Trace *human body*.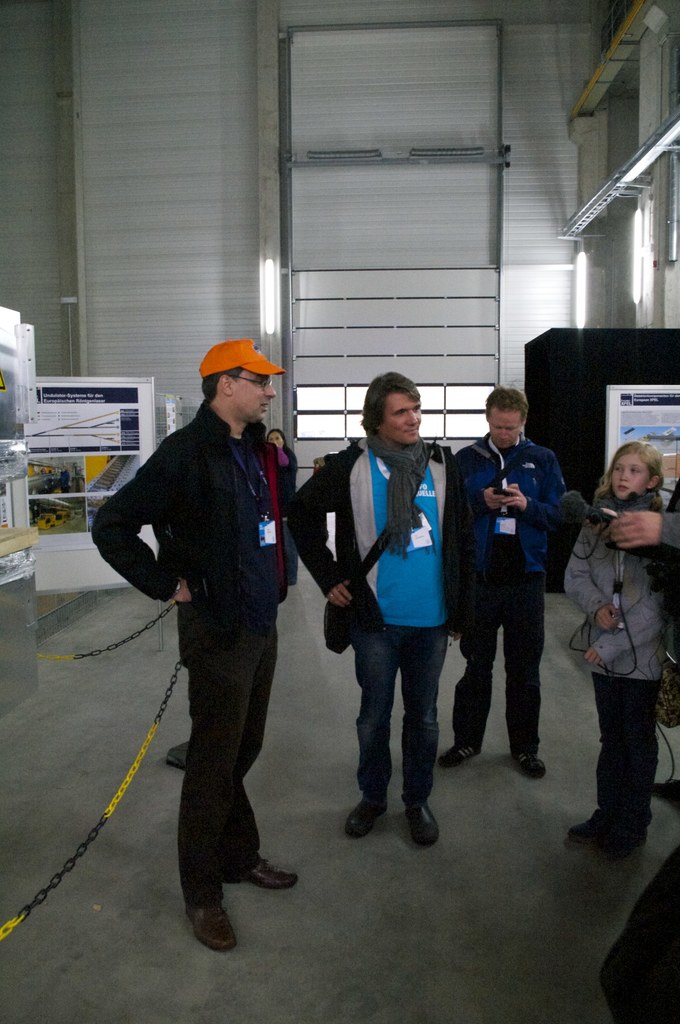
Traced to <bbox>441, 388, 560, 781</bbox>.
